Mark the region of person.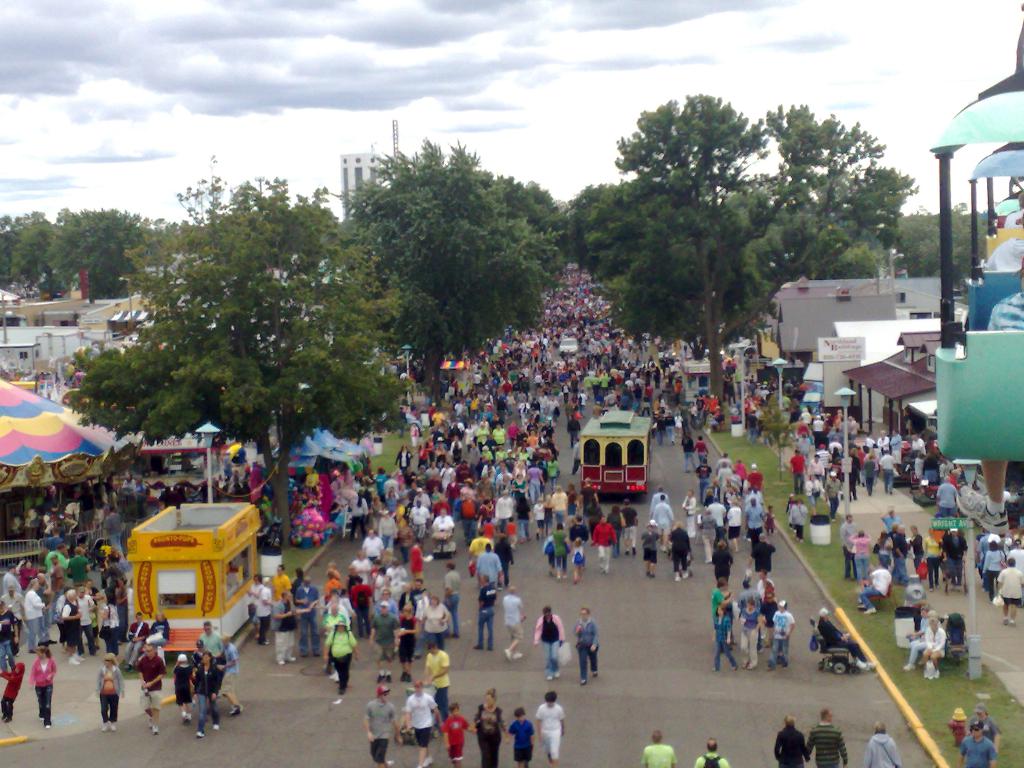
Region: bbox=[131, 475, 150, 516].
